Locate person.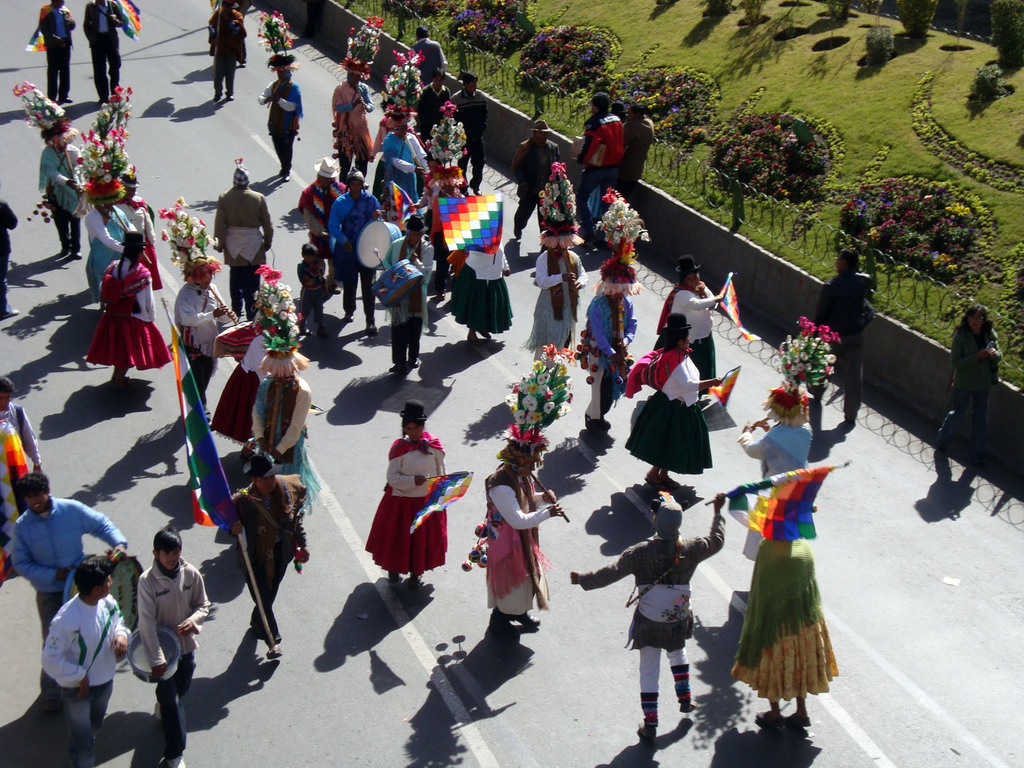
Bounding box: detection(298, 242, 326, 337).
